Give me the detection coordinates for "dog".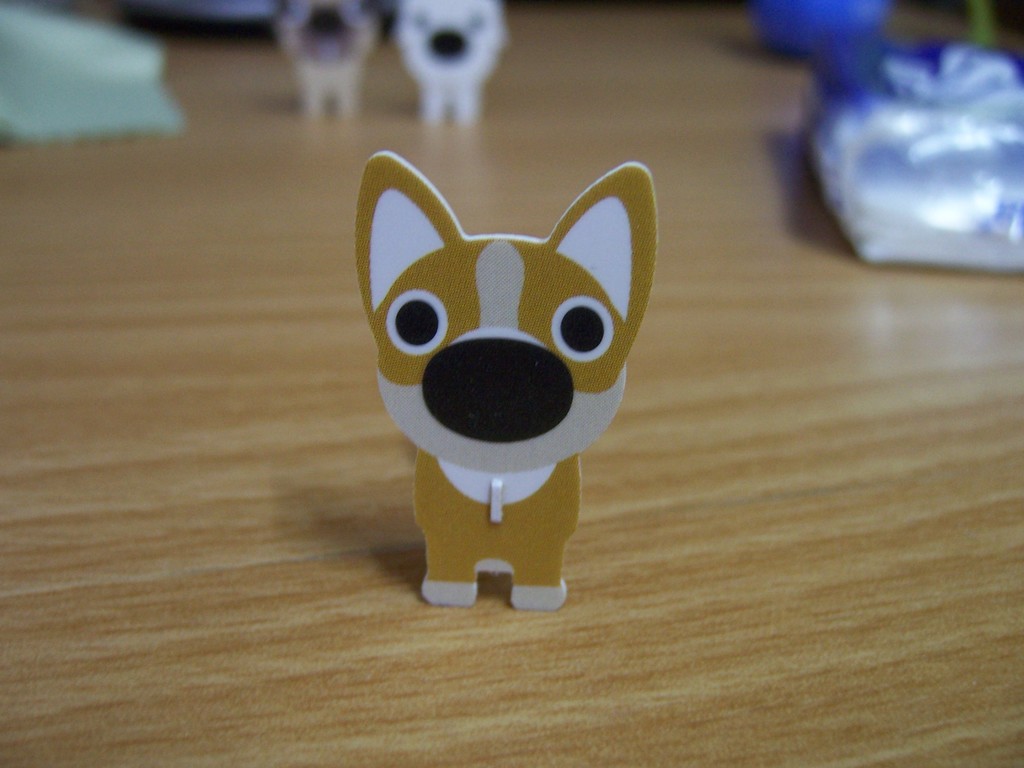
[277,0,378,114].
